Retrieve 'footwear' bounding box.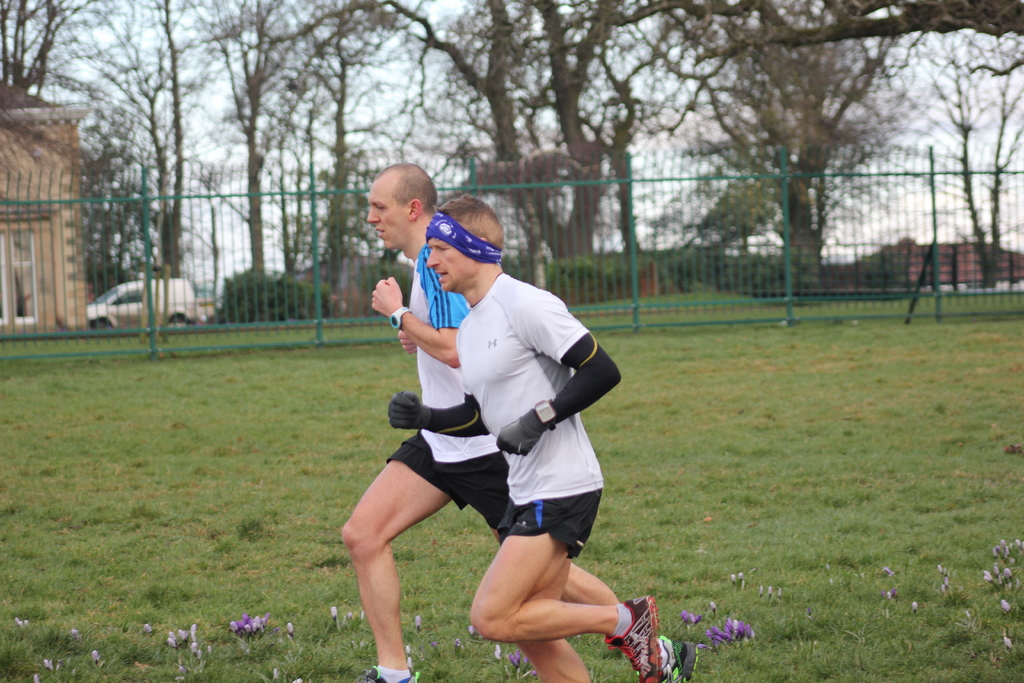
Bounding box: crop(348, 661, 419, 682).
